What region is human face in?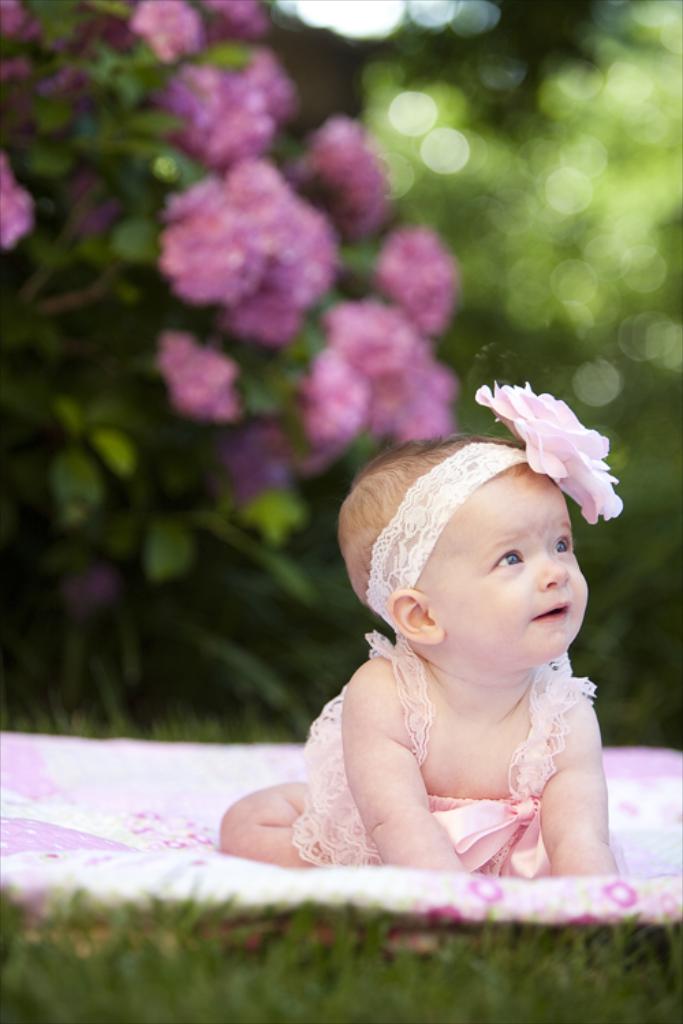
select_region(421, 467, 591, 665).
